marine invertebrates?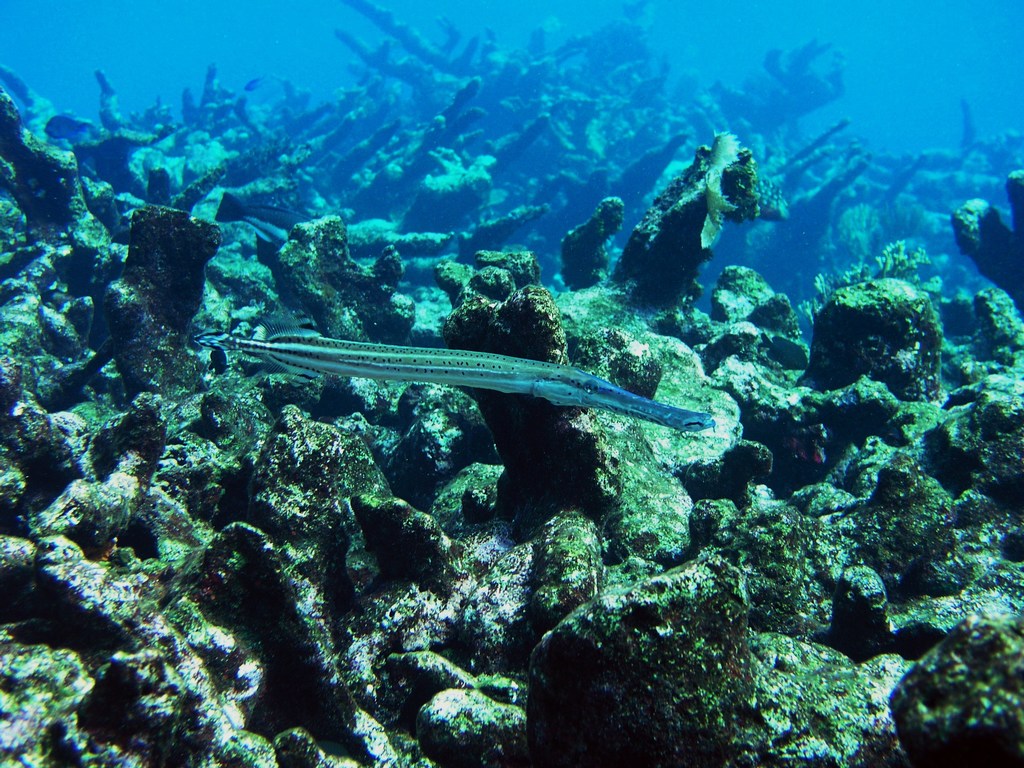
box(193, 319, 714, 431)
